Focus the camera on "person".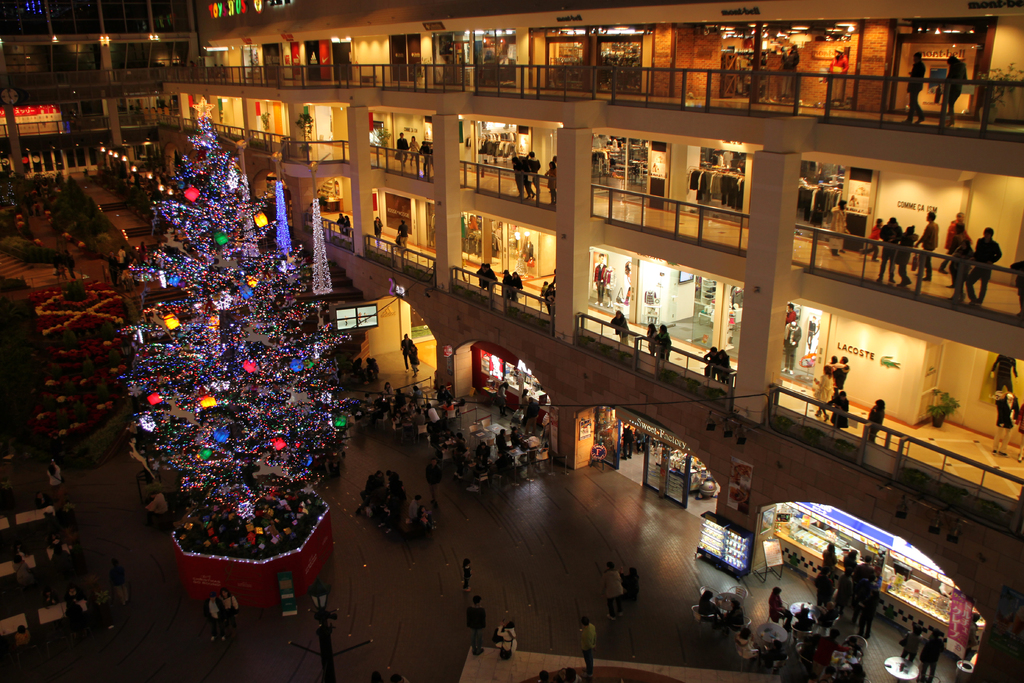
Focus region: (x1=827, y1=41, x2=848, y2=101).
